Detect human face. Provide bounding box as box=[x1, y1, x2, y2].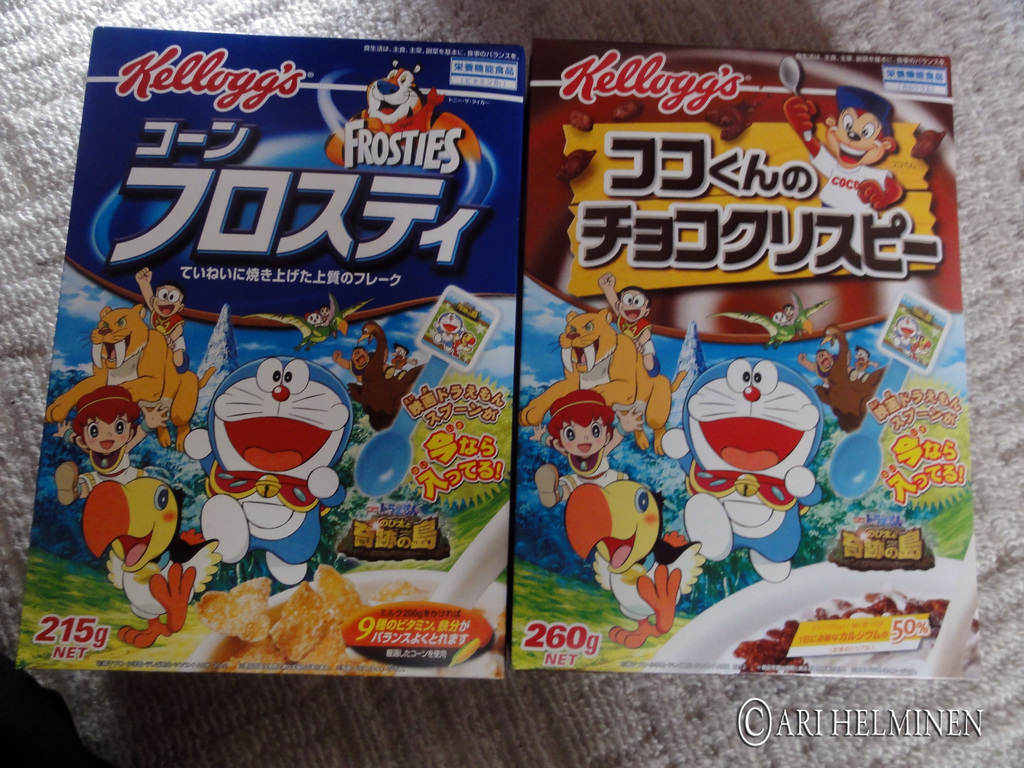
box=[84, 417, 132, 455].
